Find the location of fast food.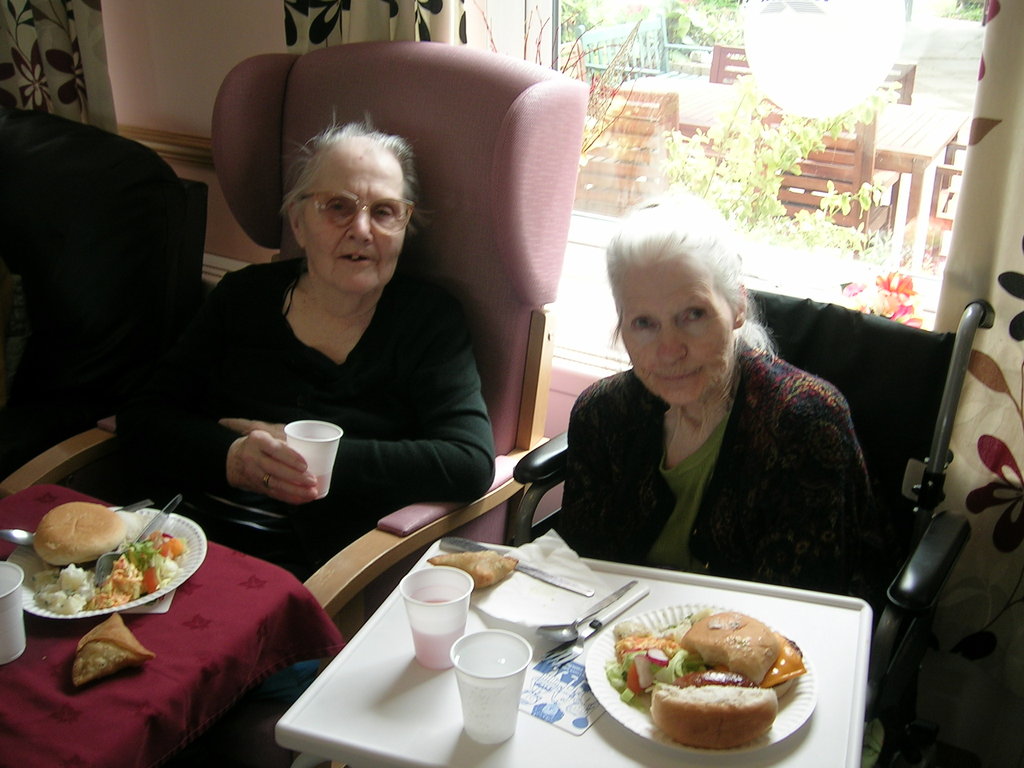
Location: crop(68, 608, 151, 684).
